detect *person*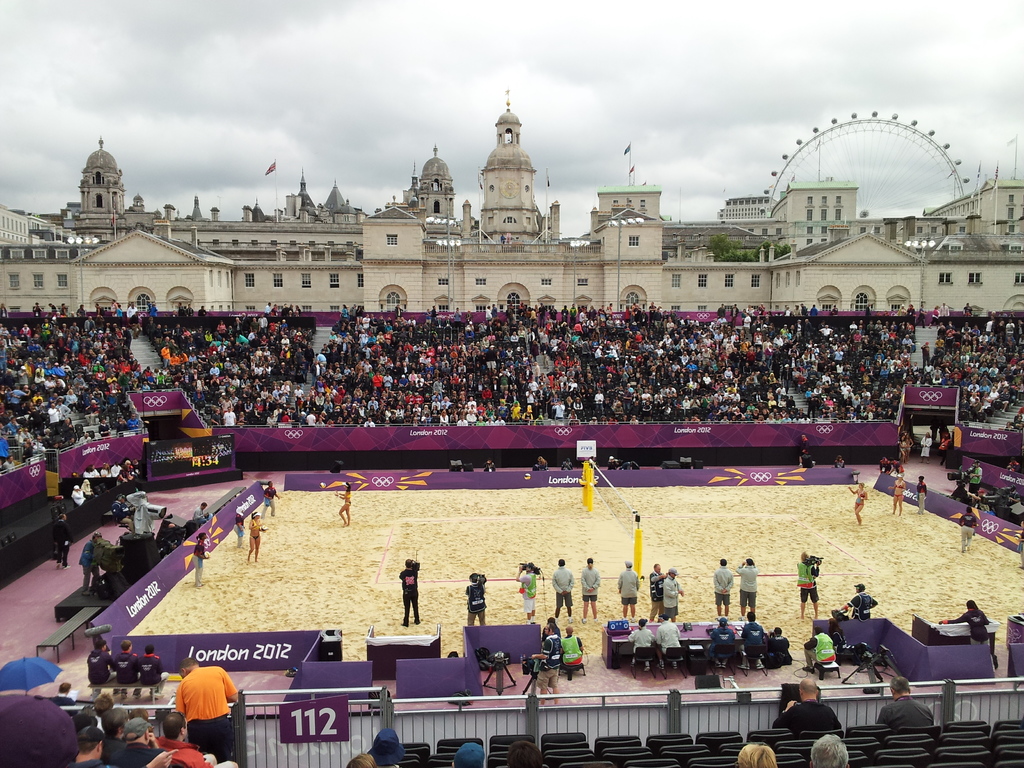
[899, 437, 904, 467]
